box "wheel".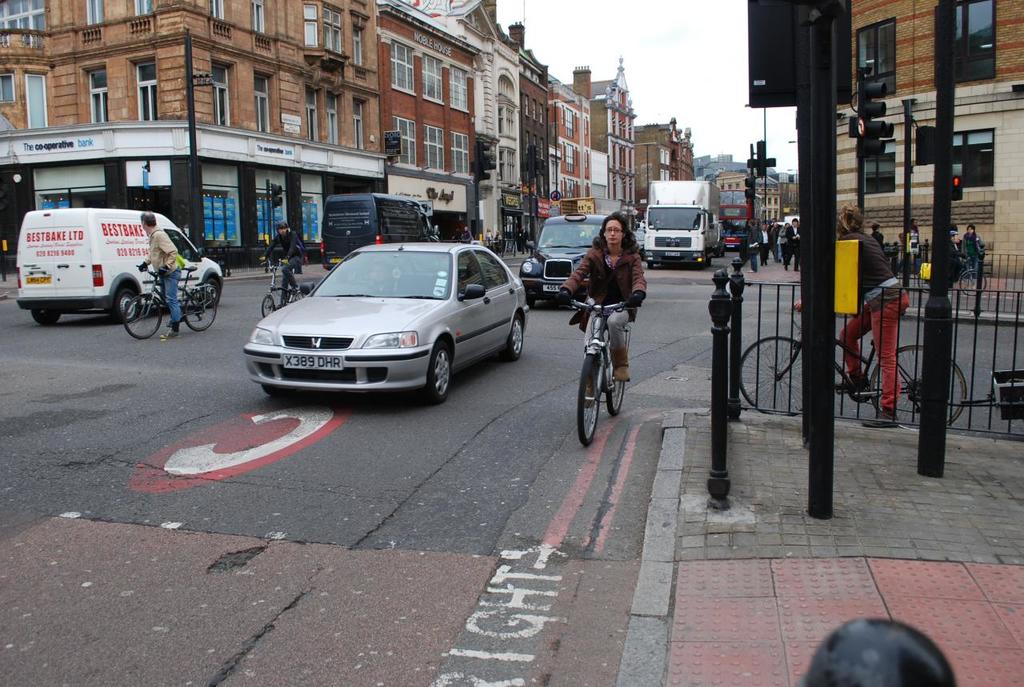
rect(526, 296, 534, 308).
